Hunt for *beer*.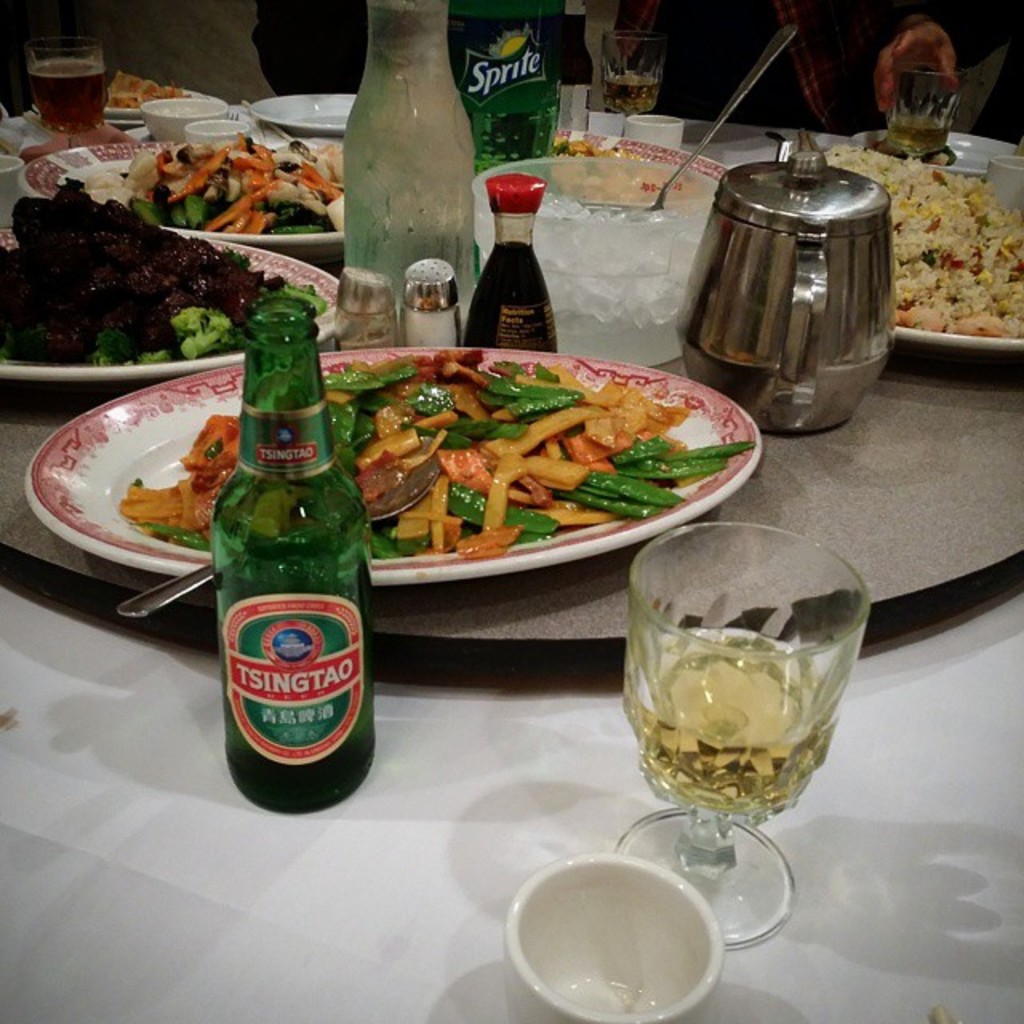
Hunted down at l=890, t=112, r=949, b=155.
